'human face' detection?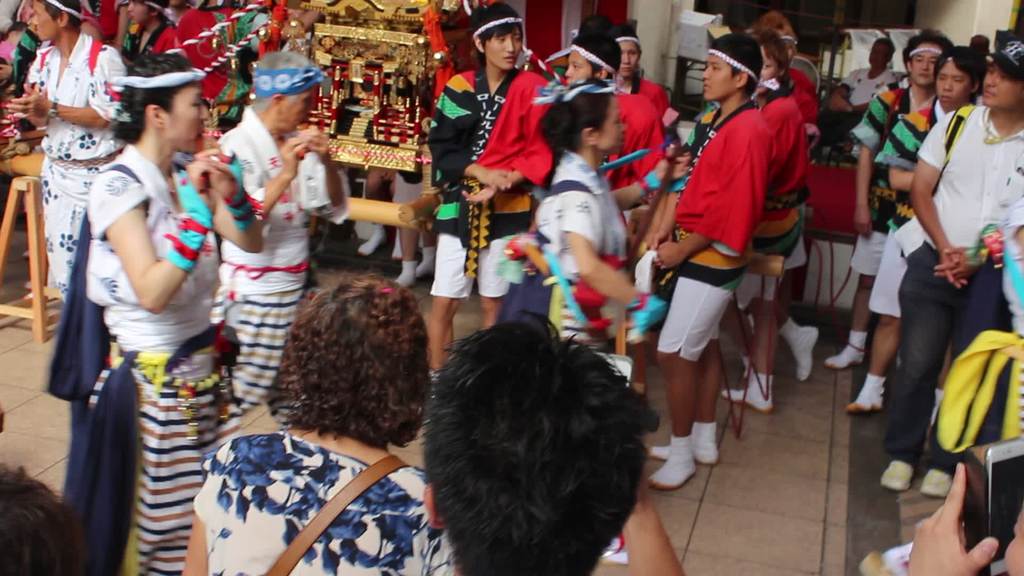
980:62:1023:110
